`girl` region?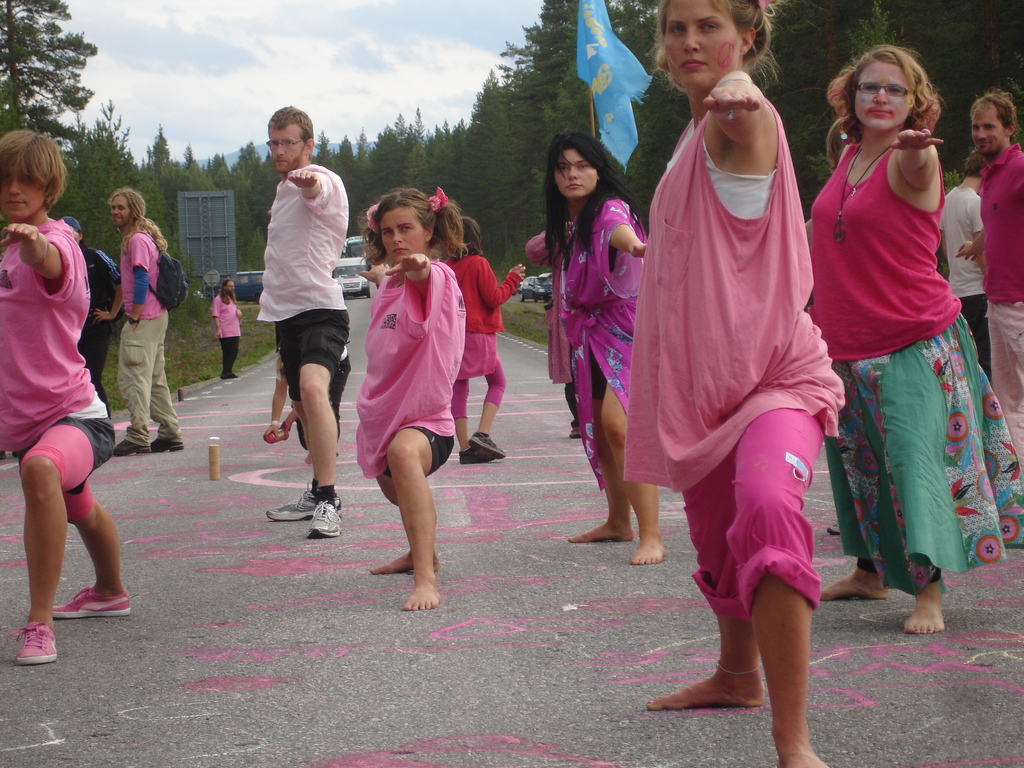
Rect(620, 0, 849, 767)
